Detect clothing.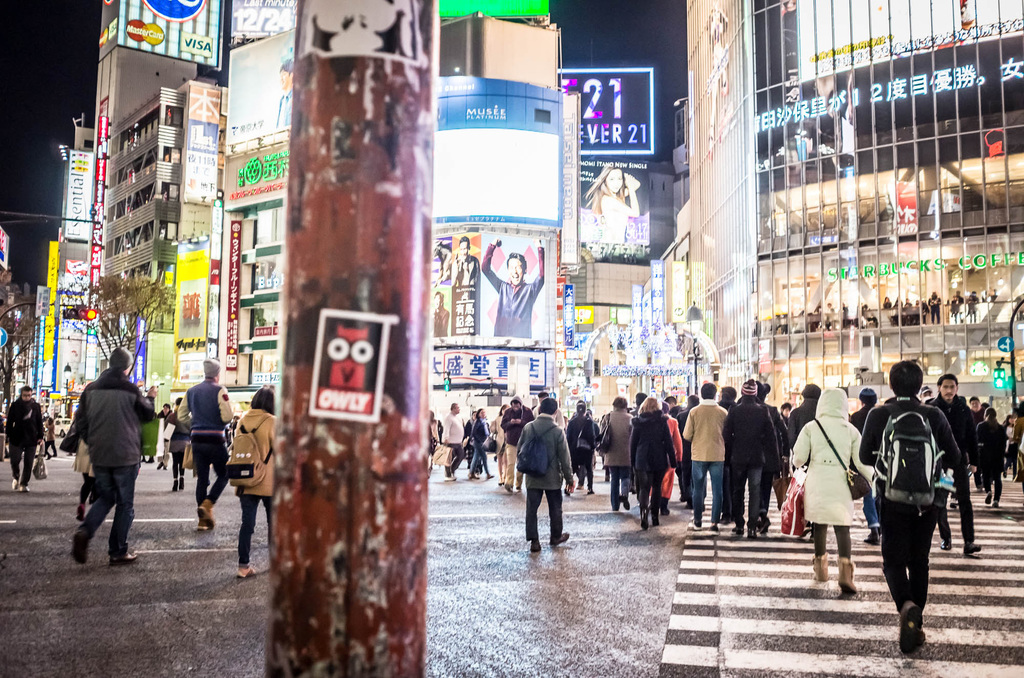
Detected at (left=276, top=90, right=294, bottom=129).
